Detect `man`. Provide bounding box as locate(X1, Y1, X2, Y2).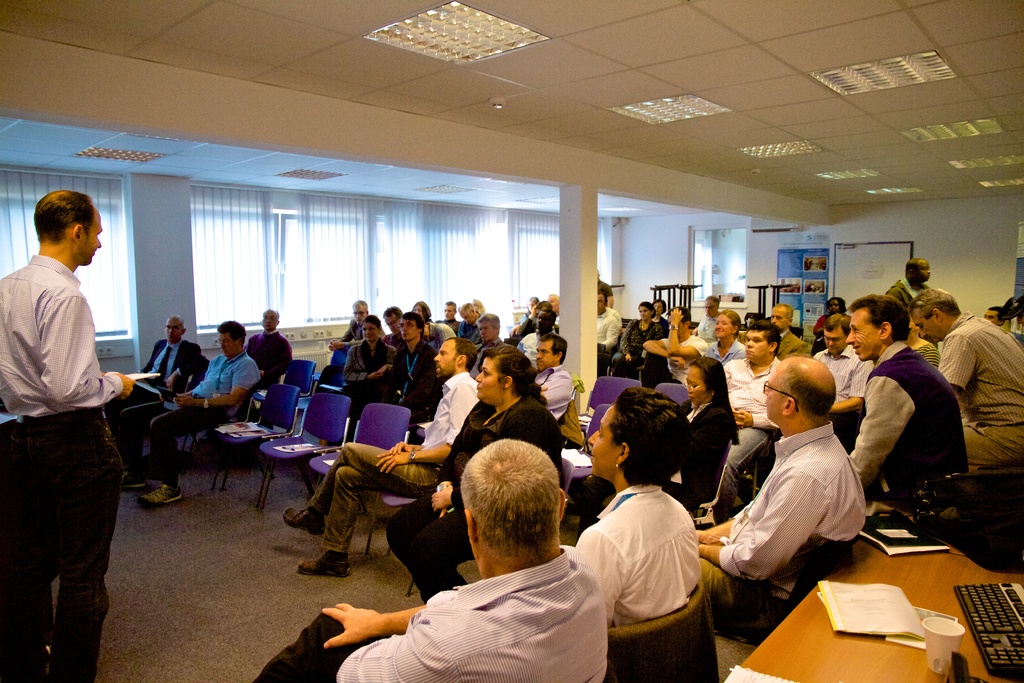
locate(845, 295, 965, 529).
